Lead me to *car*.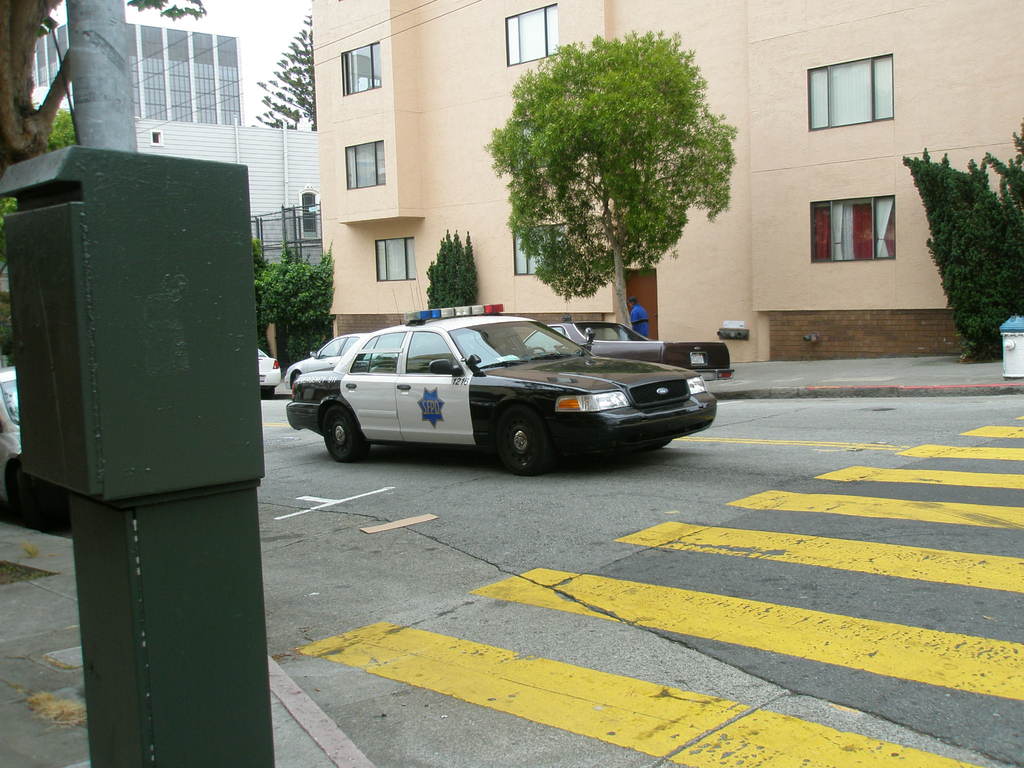
Lead to {"x1": 285, "y1": 333, "x2": 376, "y2": 403}.
